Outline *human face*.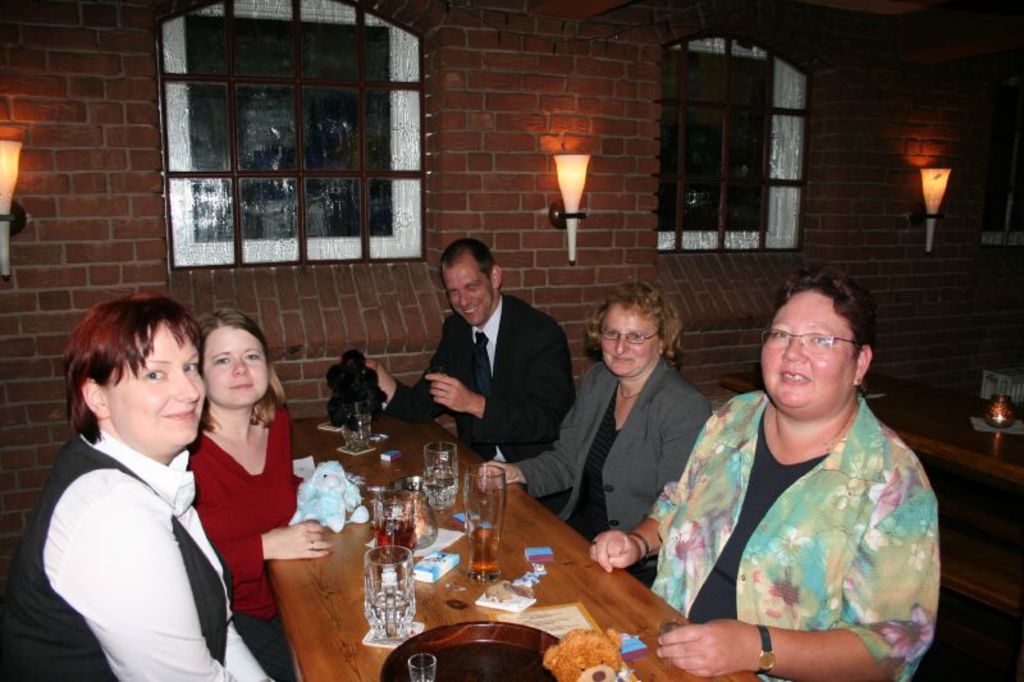
Outline: (595, 308, 660, 377).
